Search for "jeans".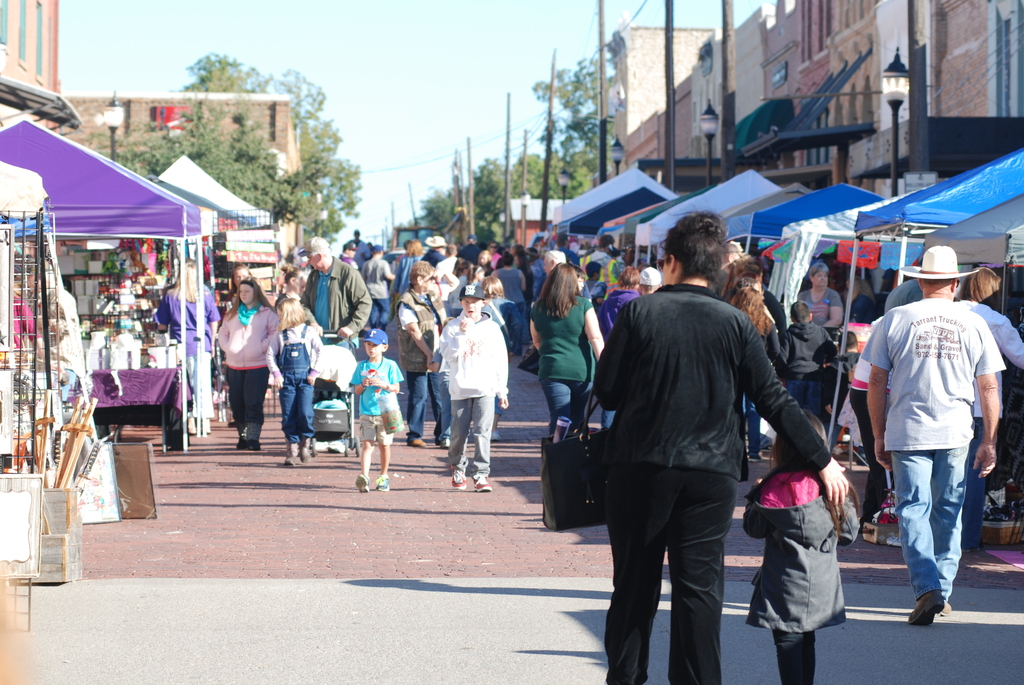
Found at select_region(540, 376, 593, 437).
